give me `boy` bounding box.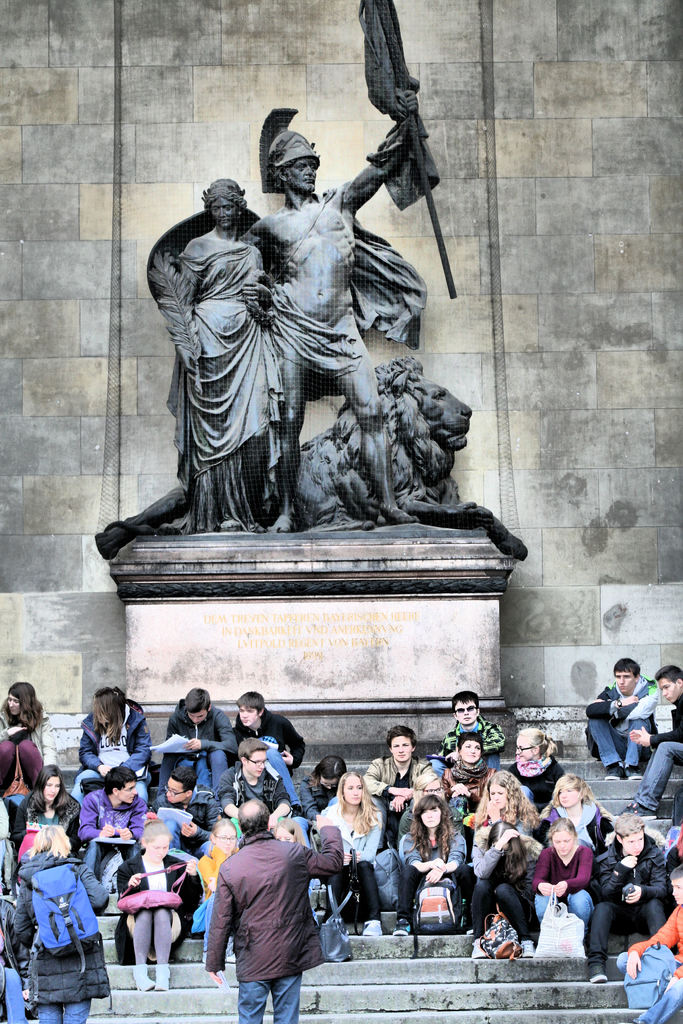
(76,765,146,879).
